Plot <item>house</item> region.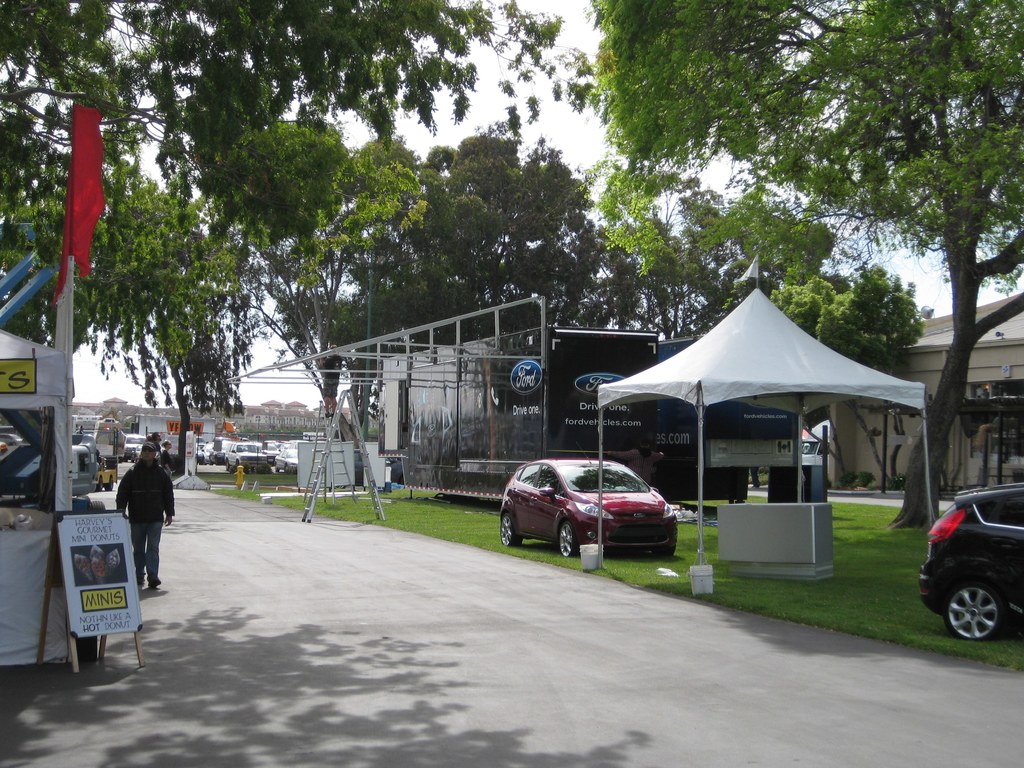
Plotted at [x1=71, y1=395, x2=332, y2=437].
